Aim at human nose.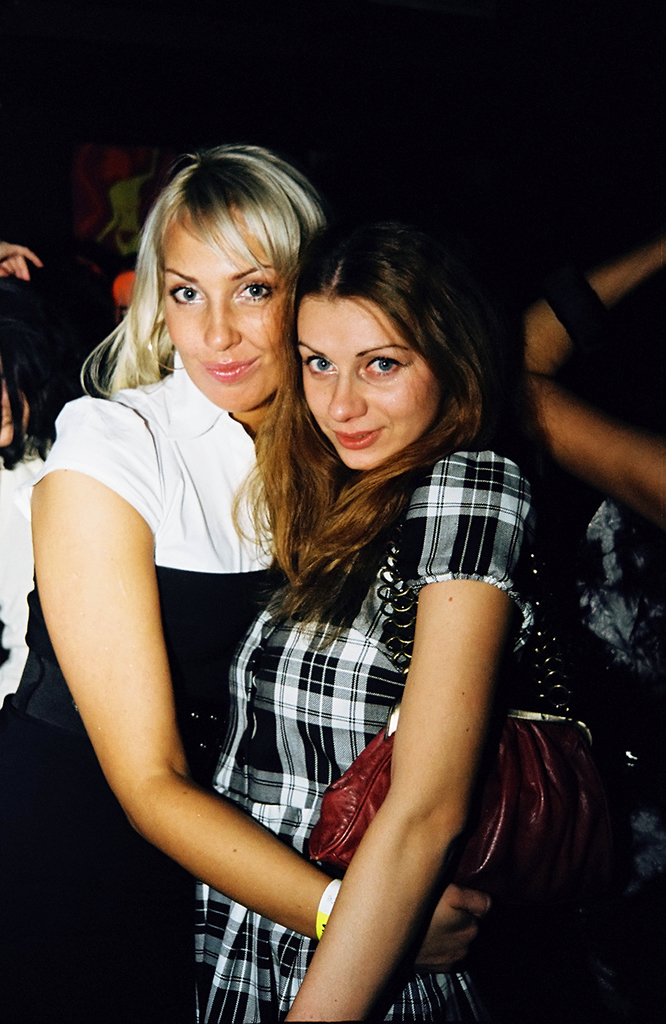
Aimed at crop(204, 295, 242, 346).
